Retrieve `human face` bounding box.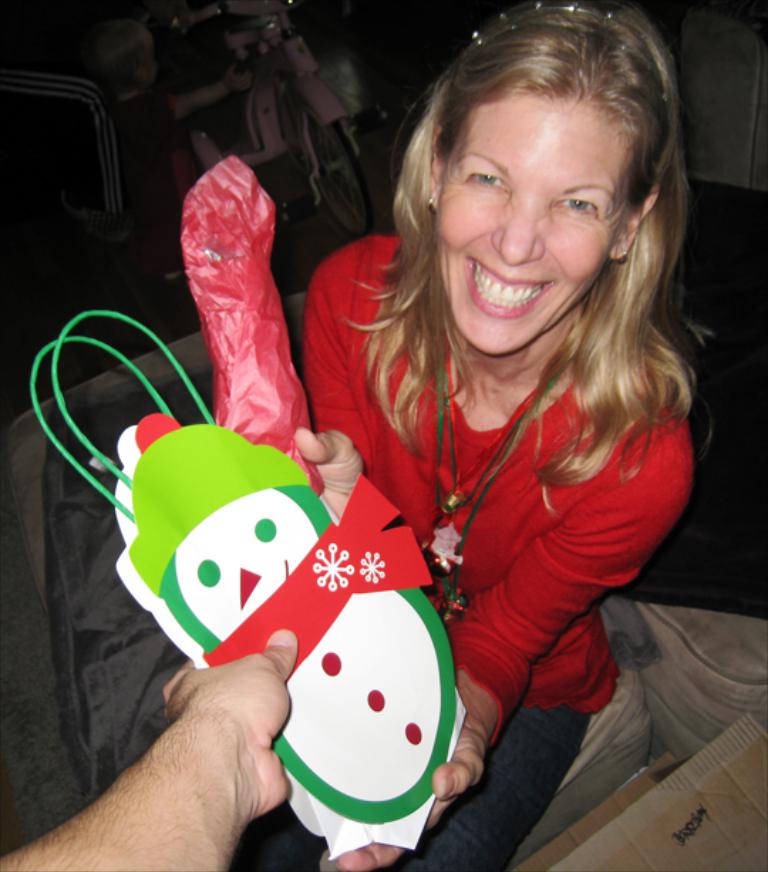
Bounding box: 437/90/633/358.
